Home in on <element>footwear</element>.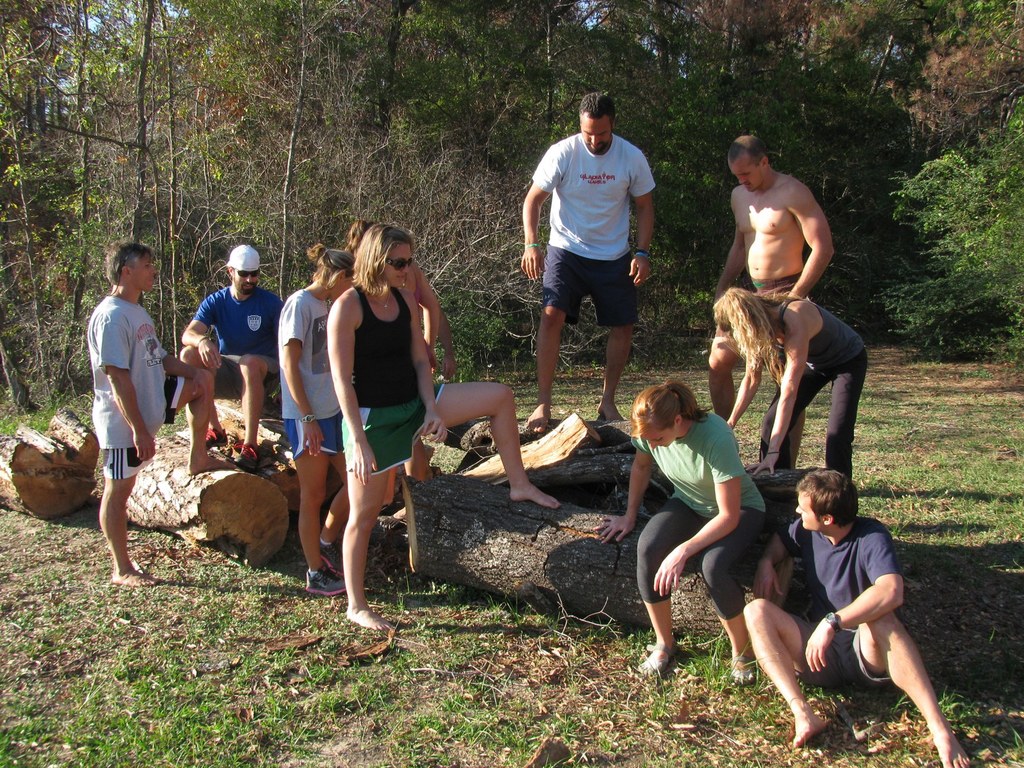
Homed in at box=[730, 651, 758, 691].
